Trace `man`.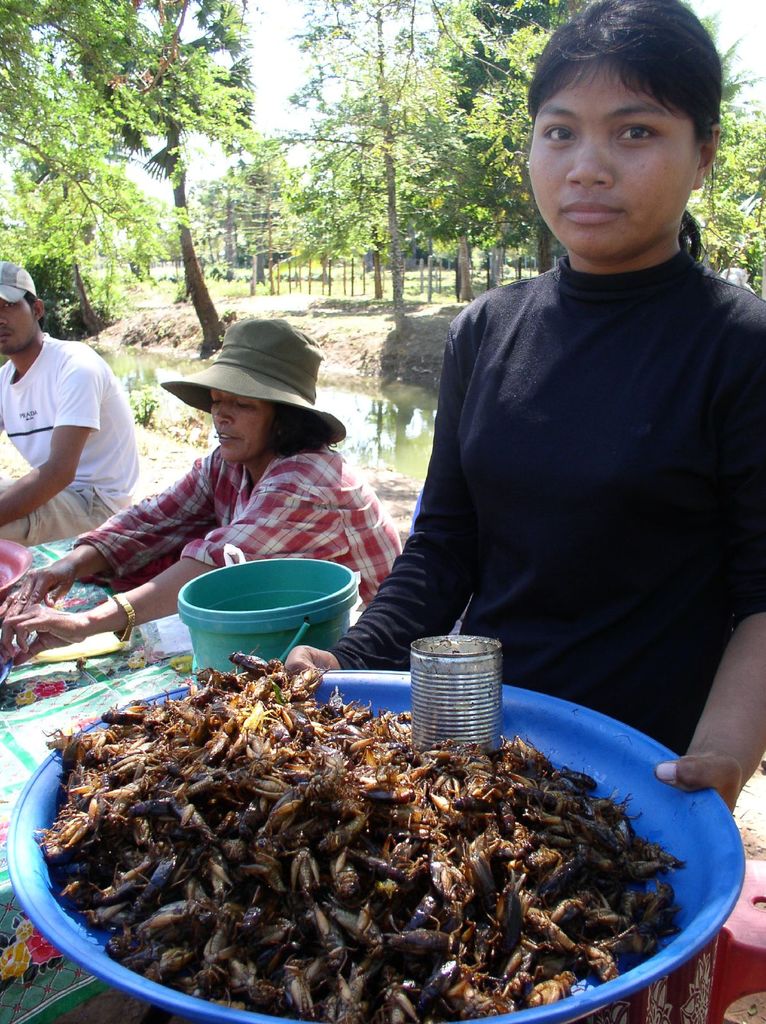
Traced to select_region(6, 262, 150, 554).
